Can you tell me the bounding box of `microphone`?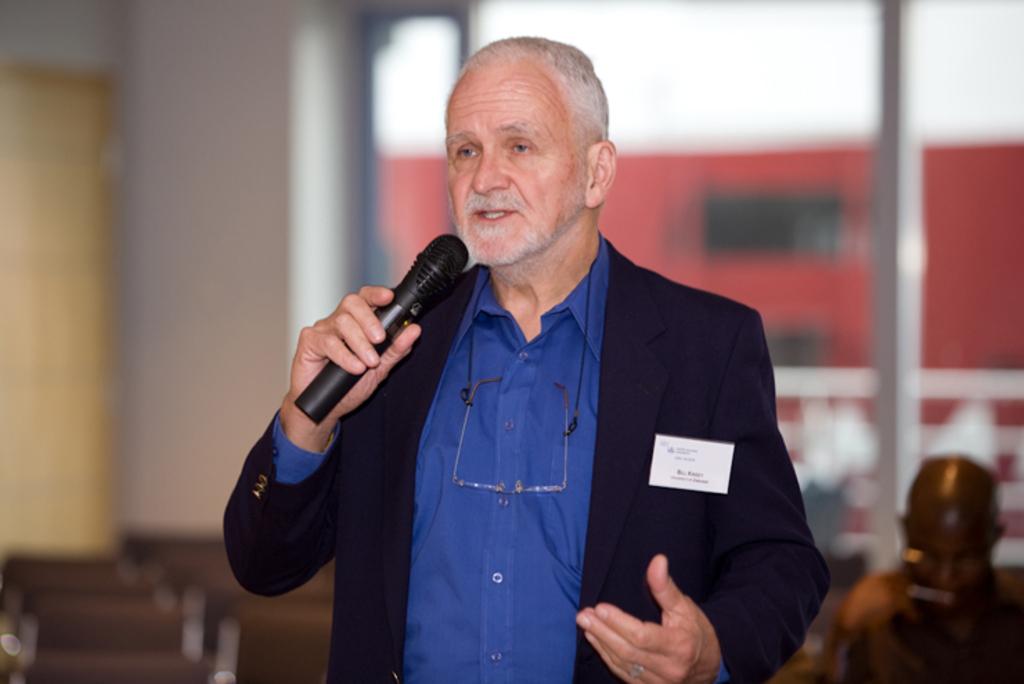
left=277, top=241, right=476, bottom=424.
